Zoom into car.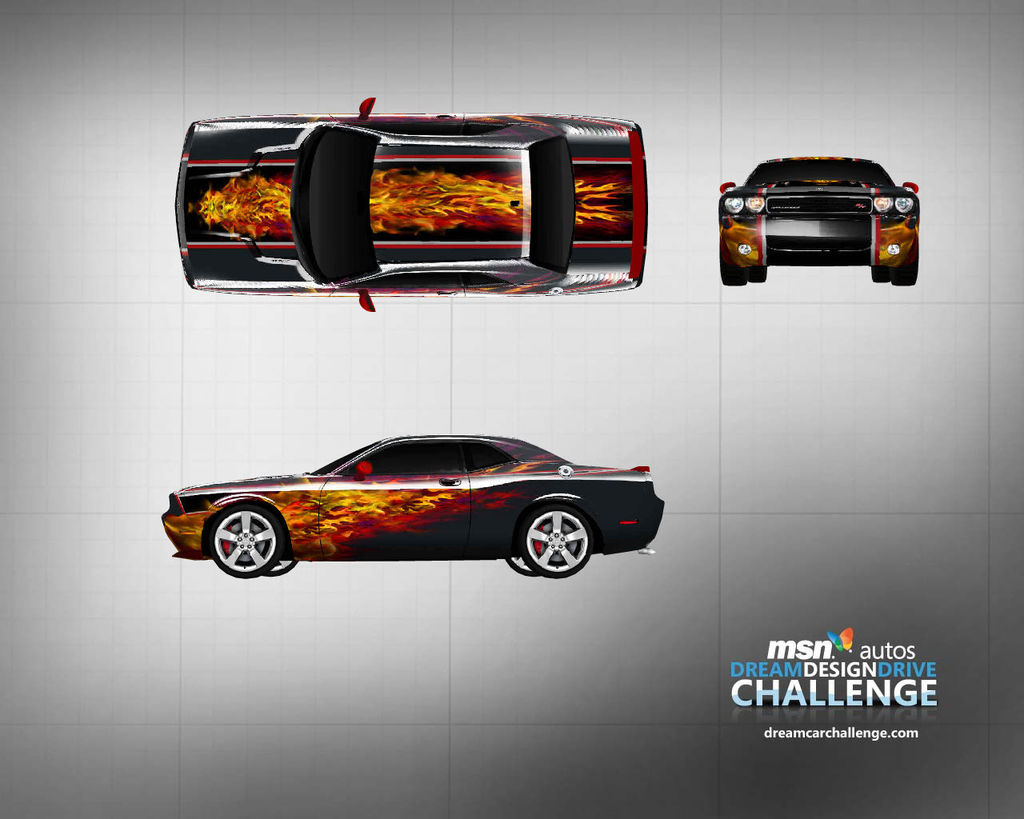
Zoom target: region(174, 98, 648, 310).
